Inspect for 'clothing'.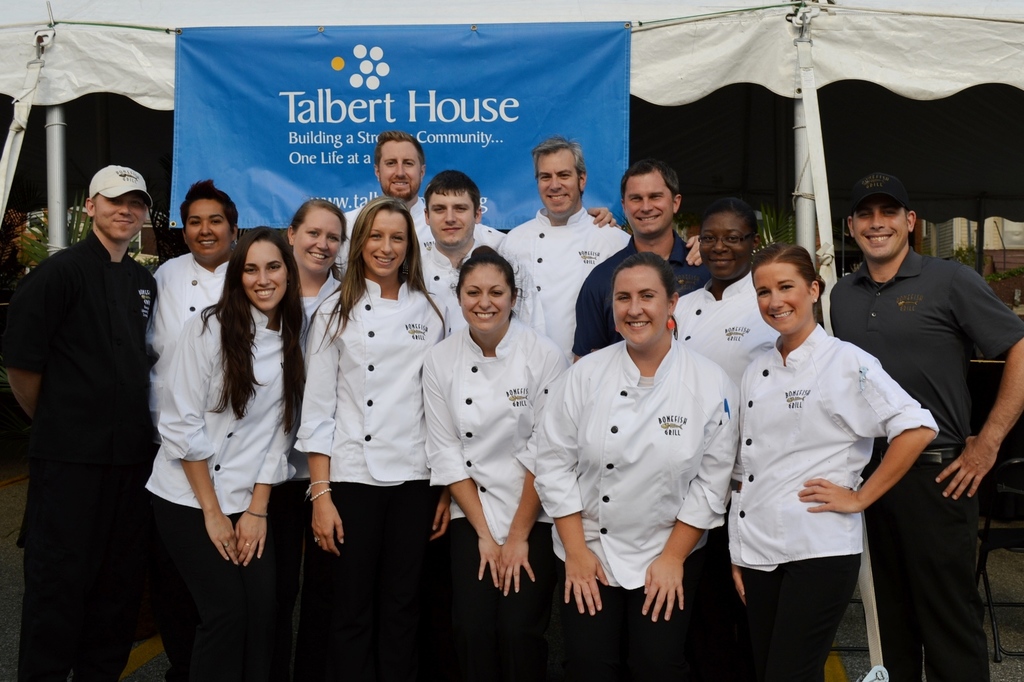
Inspection: <box>670,278,790,398</box>.
